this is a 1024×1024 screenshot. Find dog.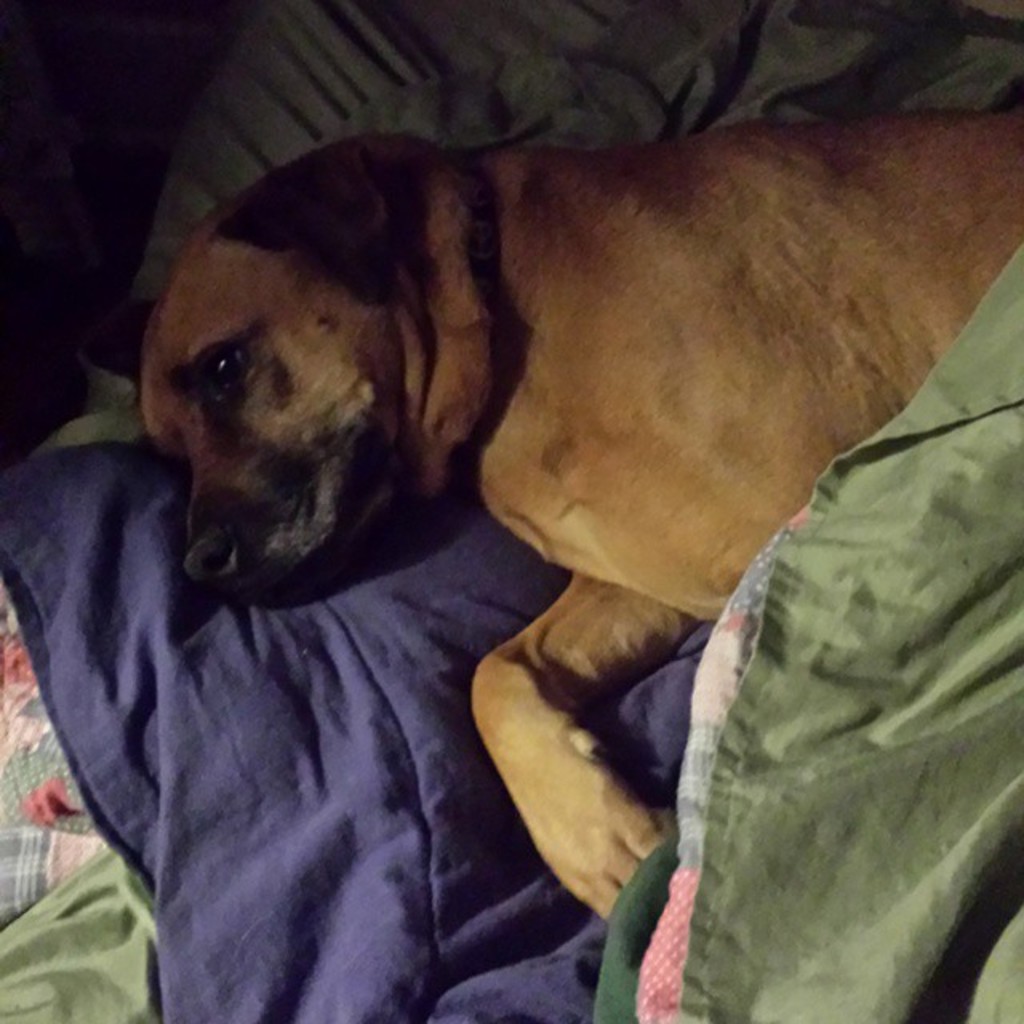
Bounding box: 139 107 1022 925.
